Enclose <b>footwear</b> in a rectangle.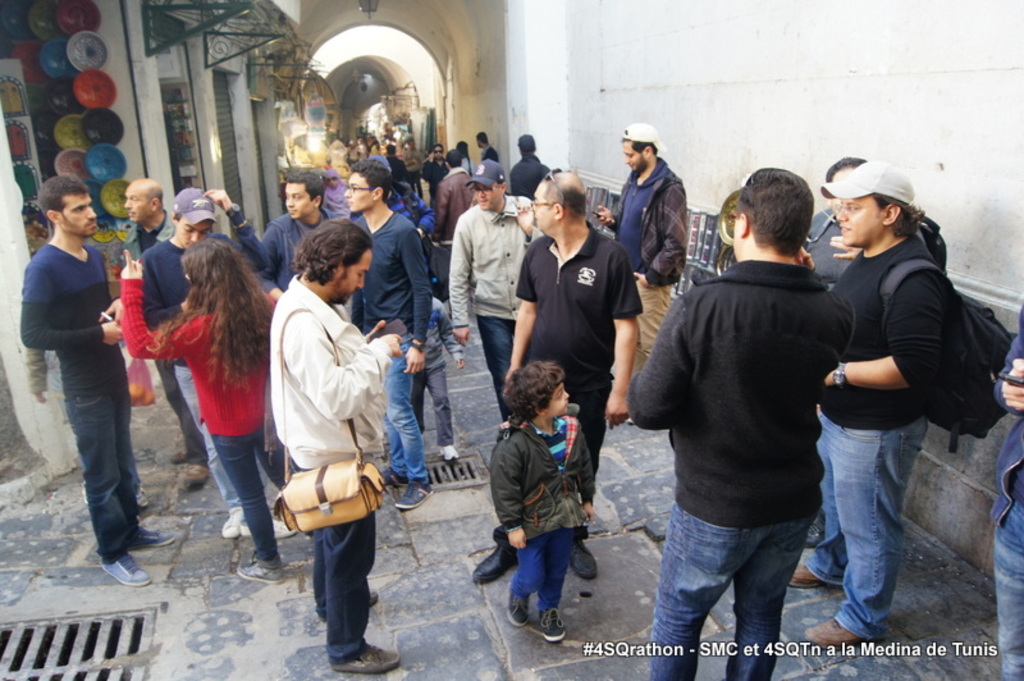
detection(129, 524, 178, 554).
